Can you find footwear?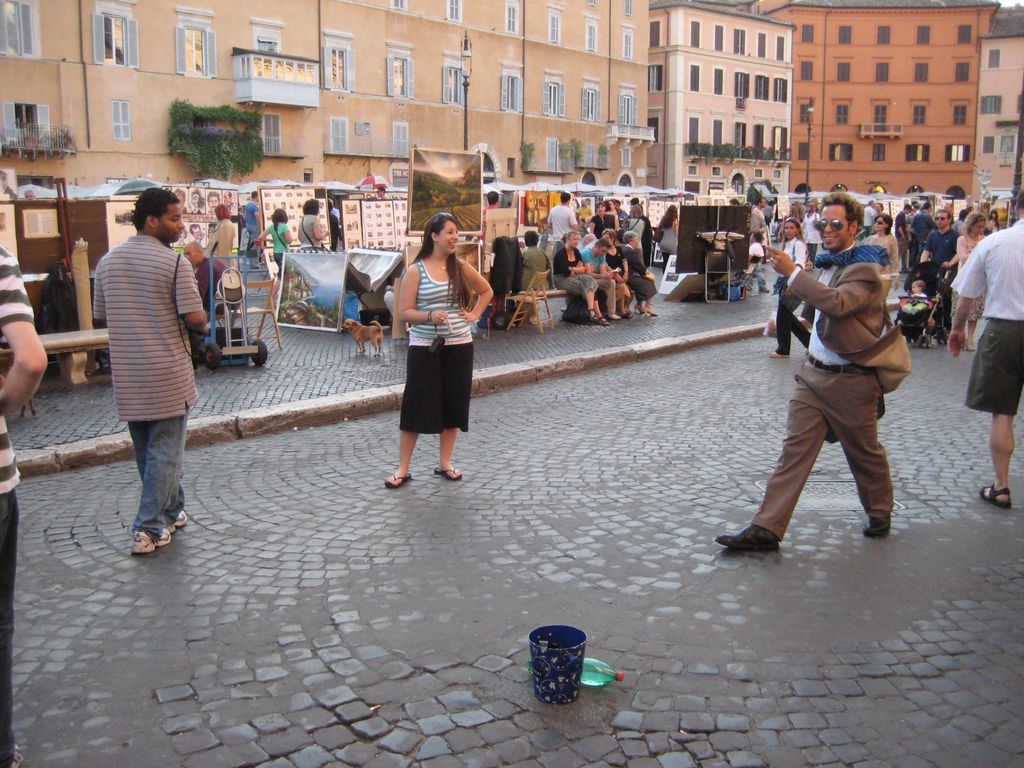
Yes, bounding box: crop(978, 479, 1010, 509).
